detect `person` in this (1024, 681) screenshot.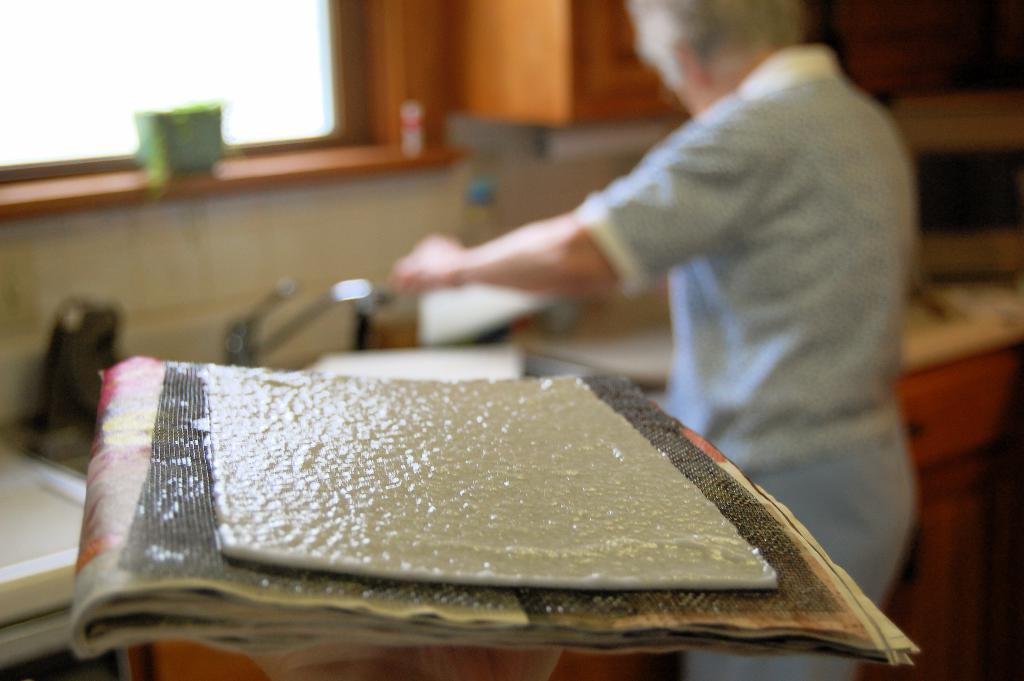
Detection: (left=376, top=0, right=916, bottom=680).
